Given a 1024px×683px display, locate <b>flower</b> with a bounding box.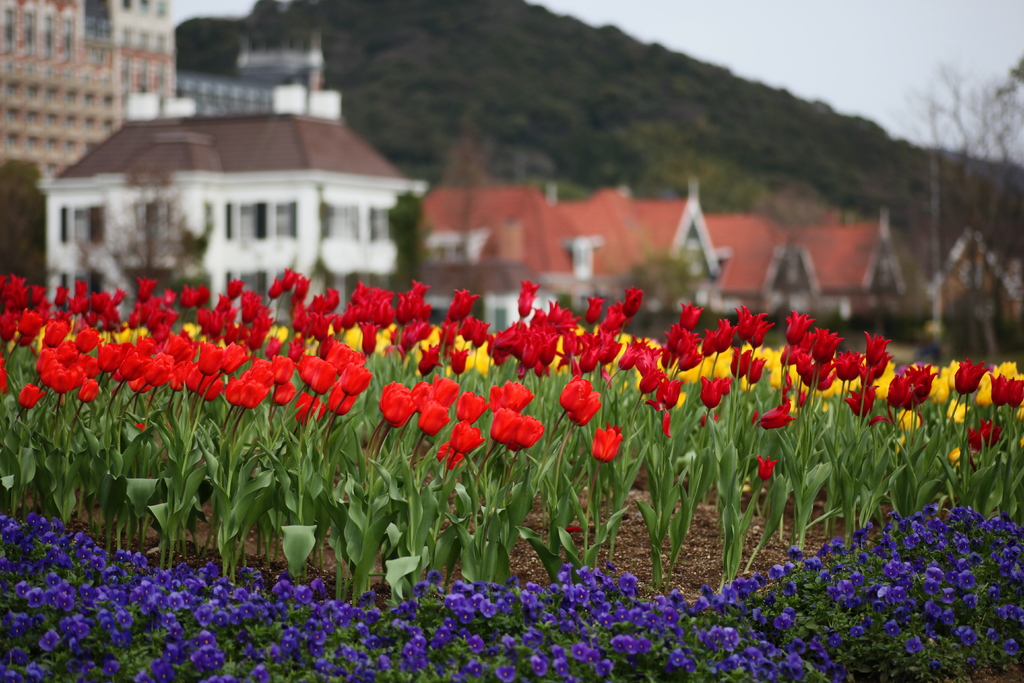
Located: {"x1": 588, "y1": 423, "x2": 628, "y2": 466}.
